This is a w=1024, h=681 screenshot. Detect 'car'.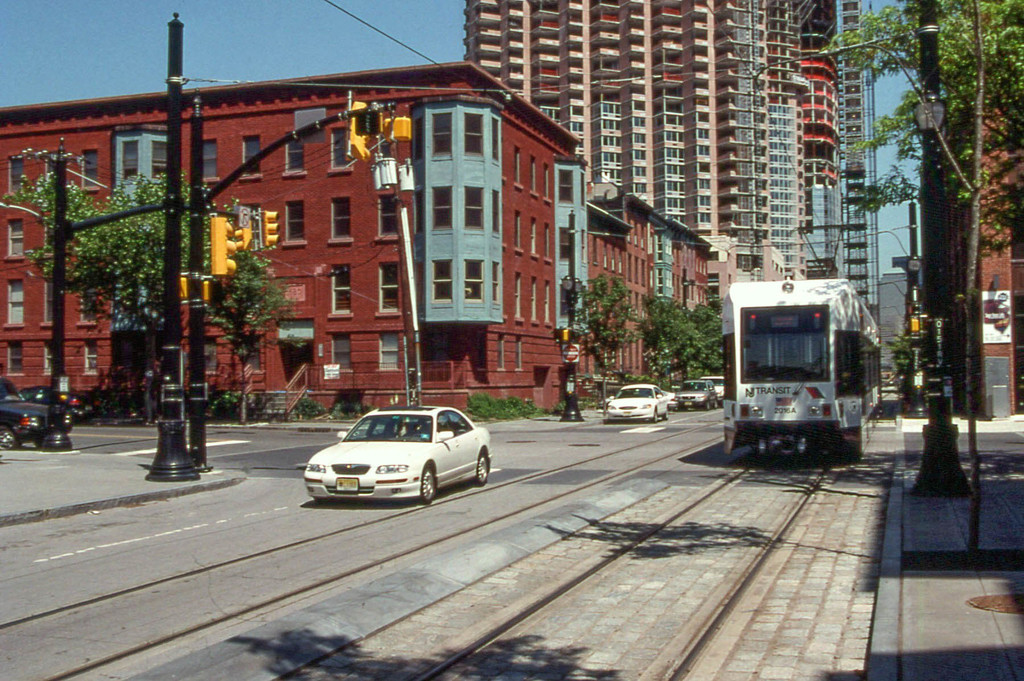
x1=674 y1=379 x2=724 y2=406.
